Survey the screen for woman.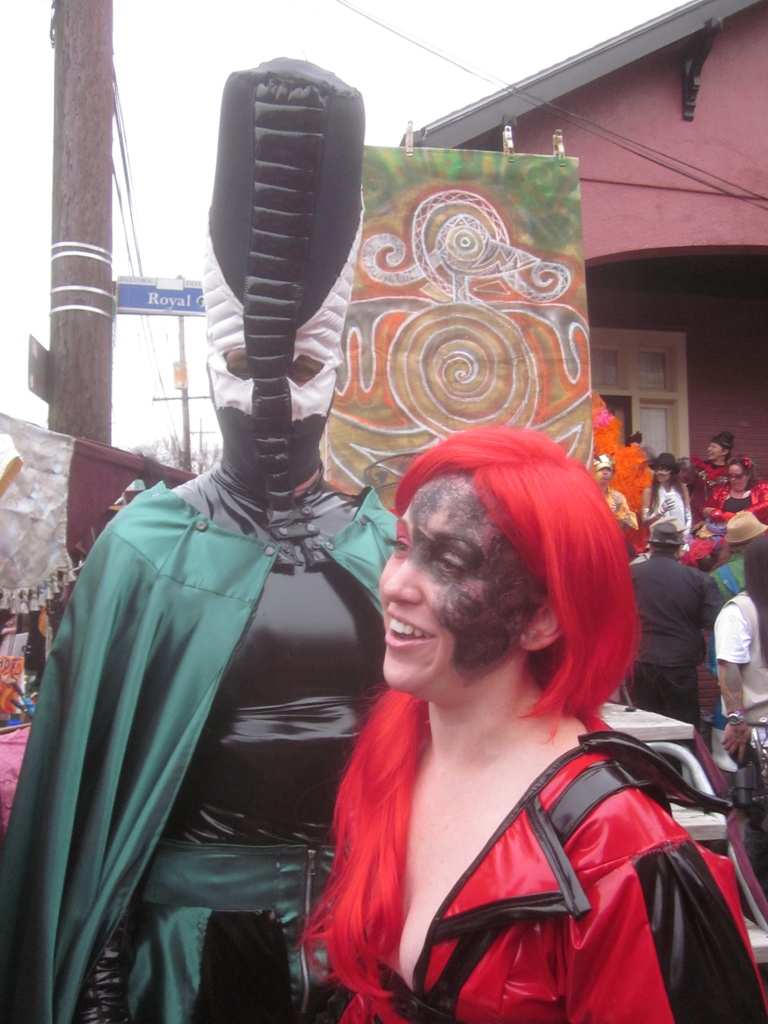
Survey found: [584, 451, 646, 533].
